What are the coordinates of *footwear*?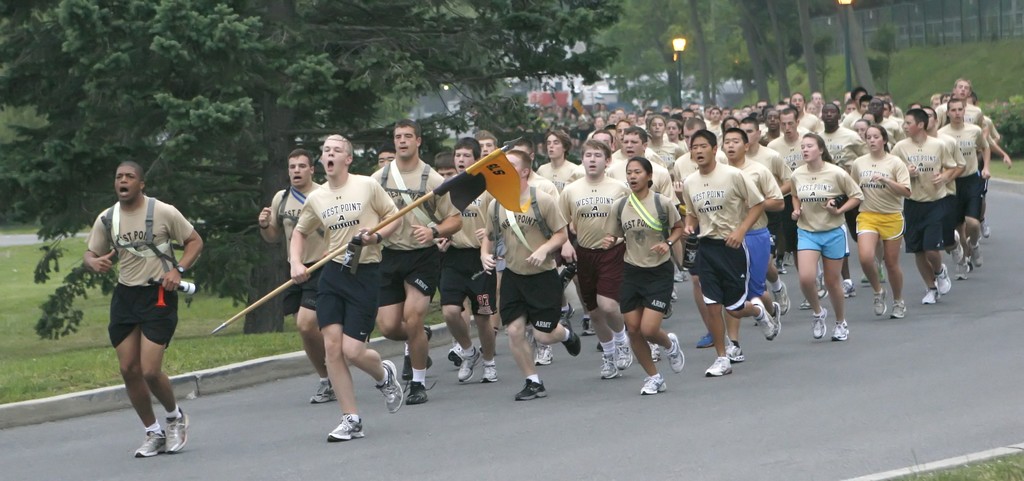
{"x1": 536, "y1": 341, "x2": 555, "y2": 363}.
